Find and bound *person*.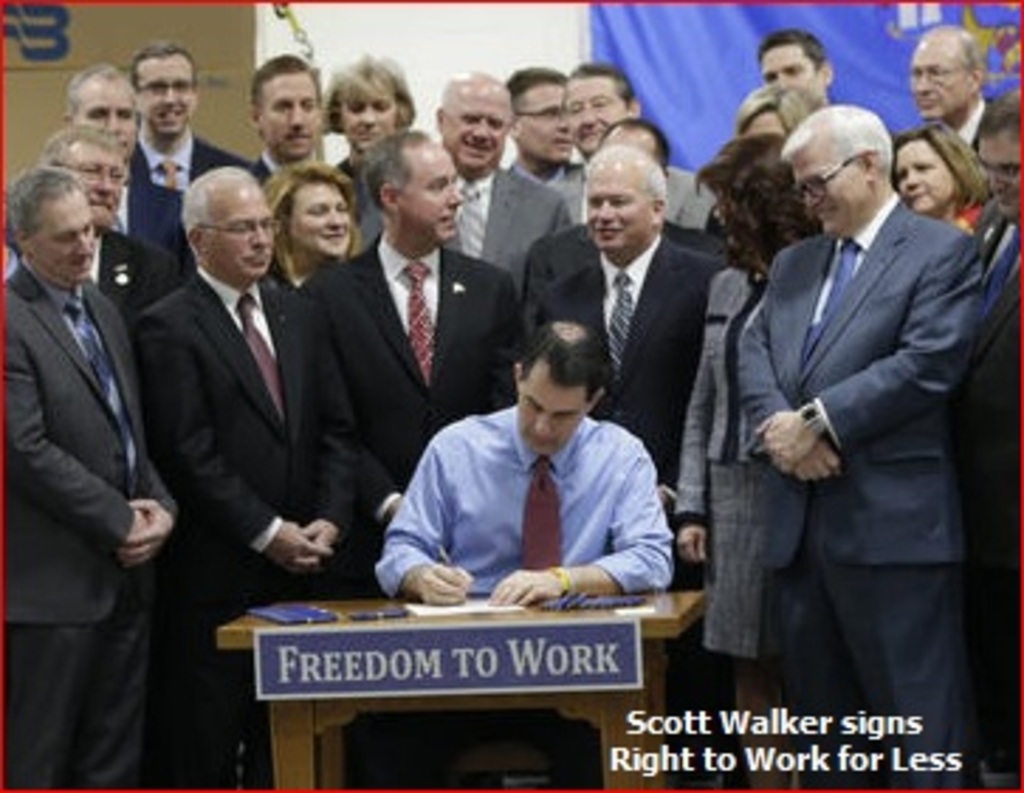
Bound: bbox=(533, 135, 717, 488).
